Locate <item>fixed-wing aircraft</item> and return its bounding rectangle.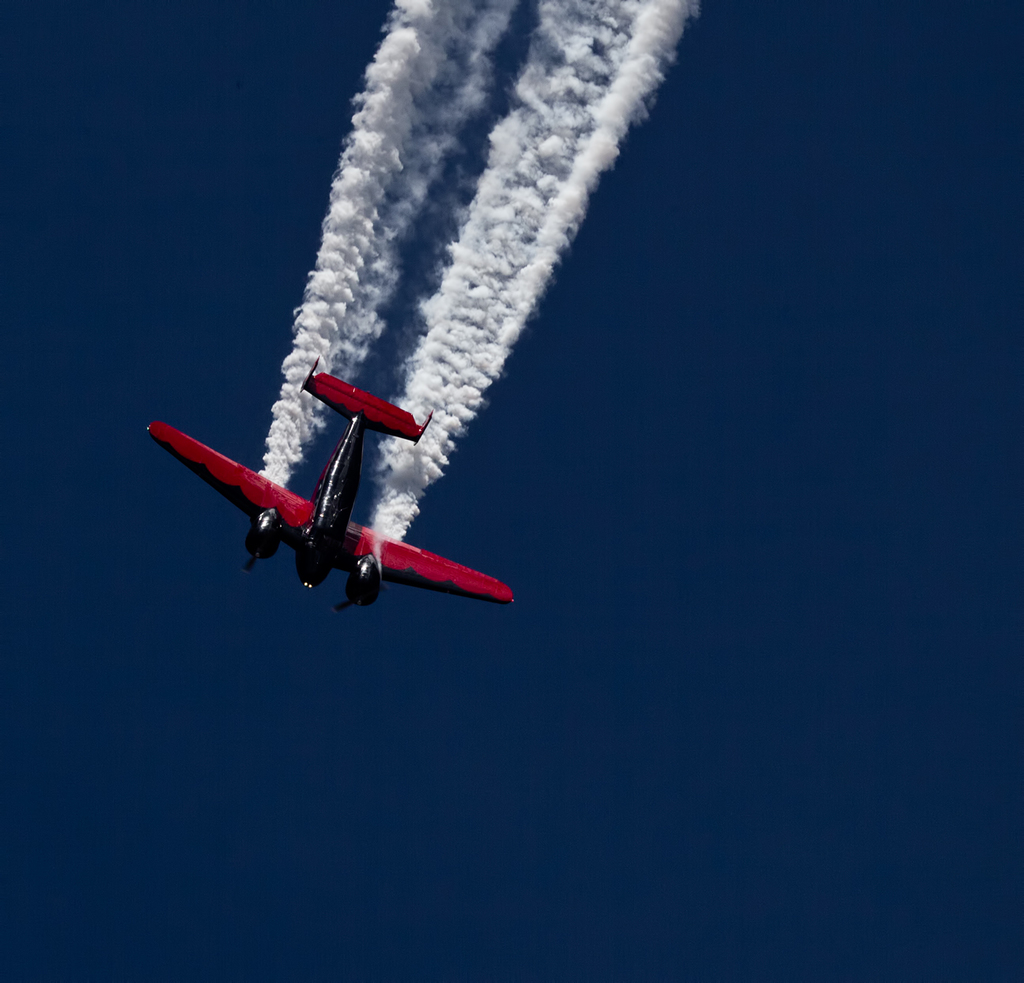
region(151, 365, 508, 632).
